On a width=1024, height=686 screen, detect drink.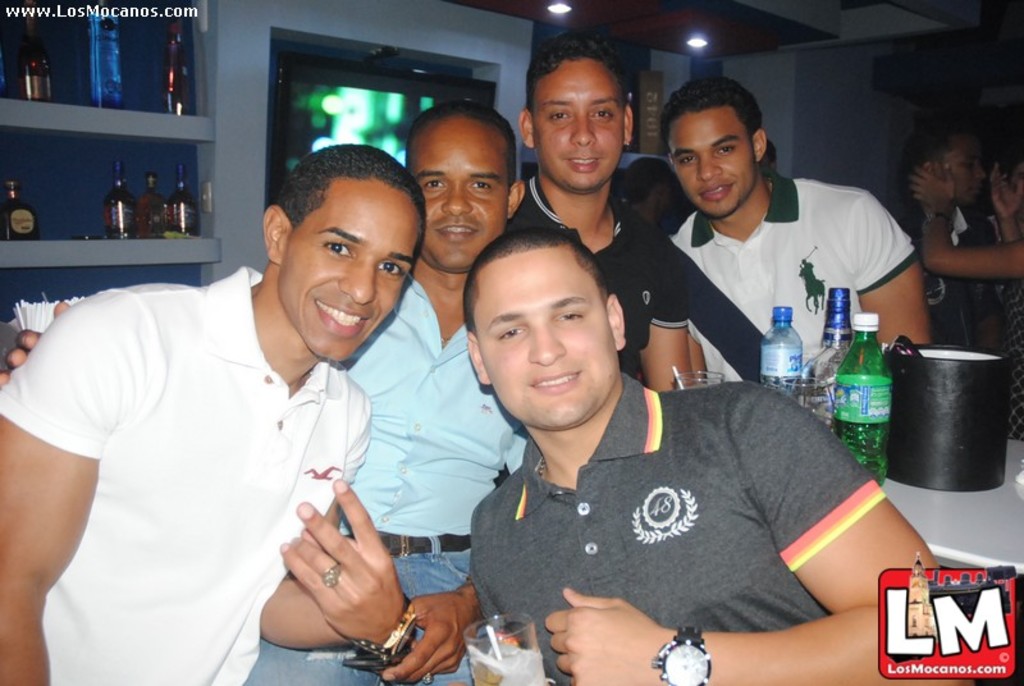
(left=827, top=314, right=901, bottom=452).
